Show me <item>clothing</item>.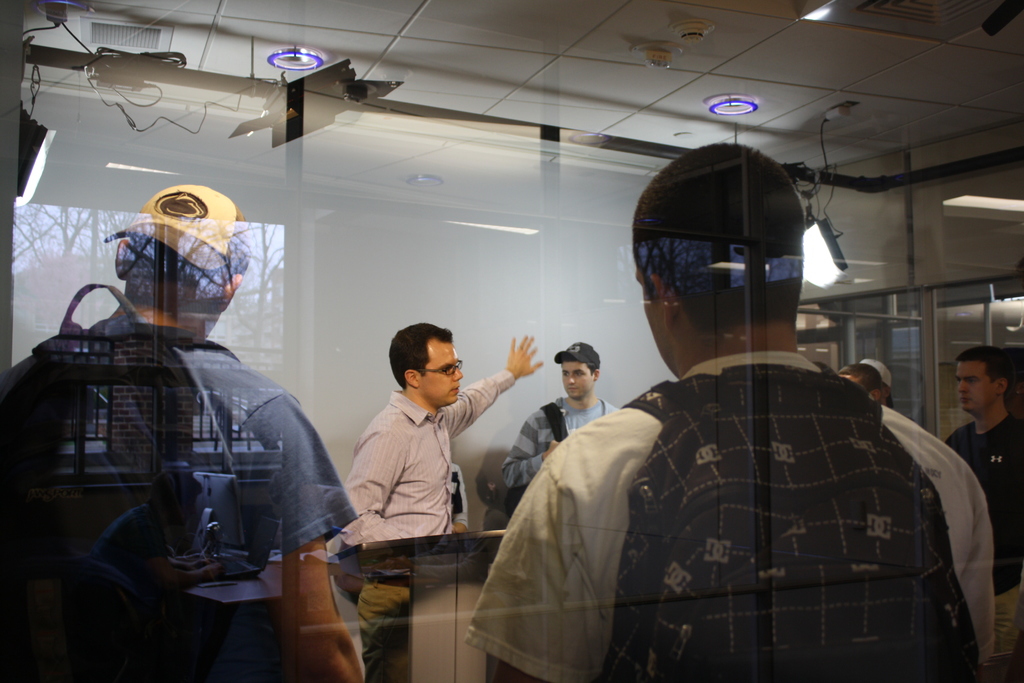
<item>clothing</item> is here: (x1=500, y1=398, x2=620, y2=499).
